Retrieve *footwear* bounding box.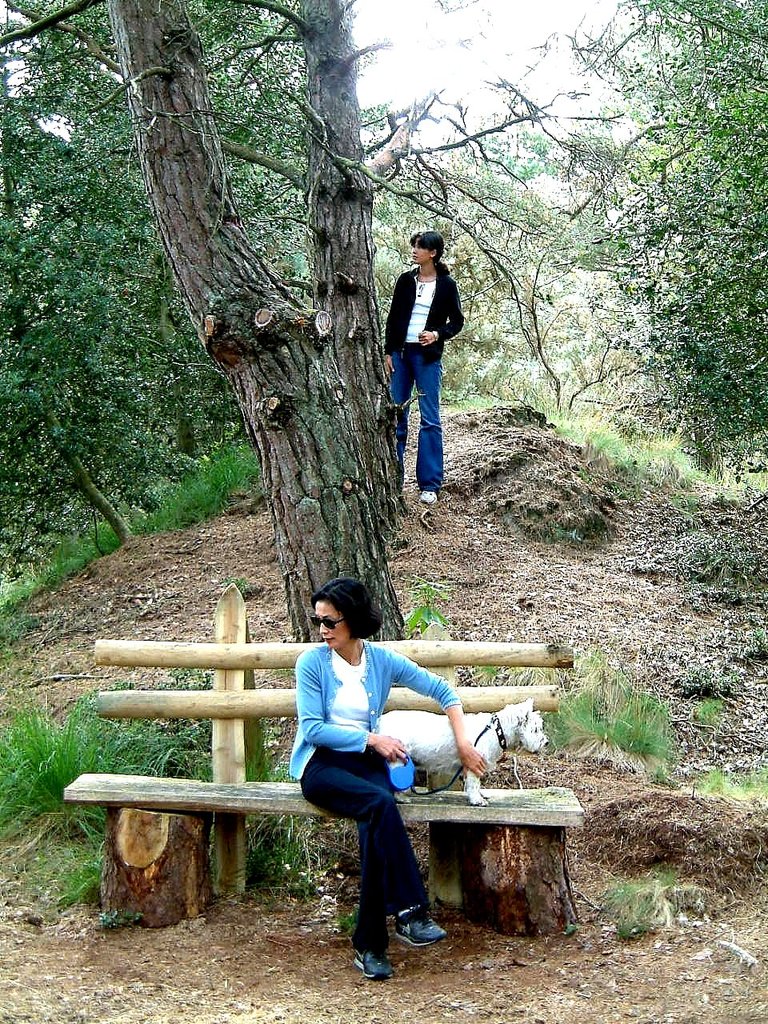
Bounding box: bbox(399, 898, 450, 951).
